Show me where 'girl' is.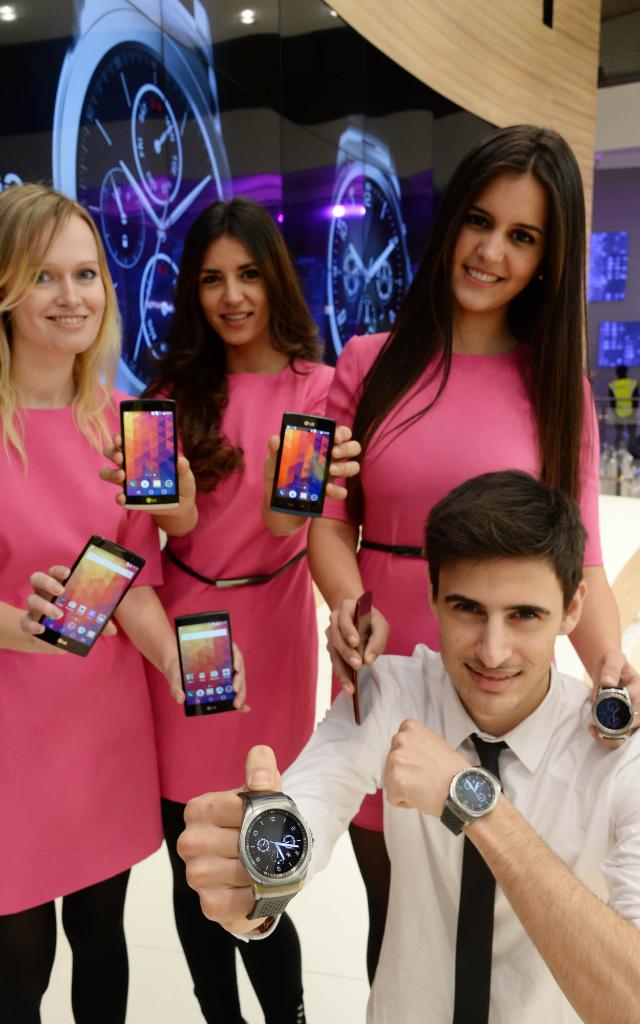
'girl' is at <box>299,113,639,1018</box>.
